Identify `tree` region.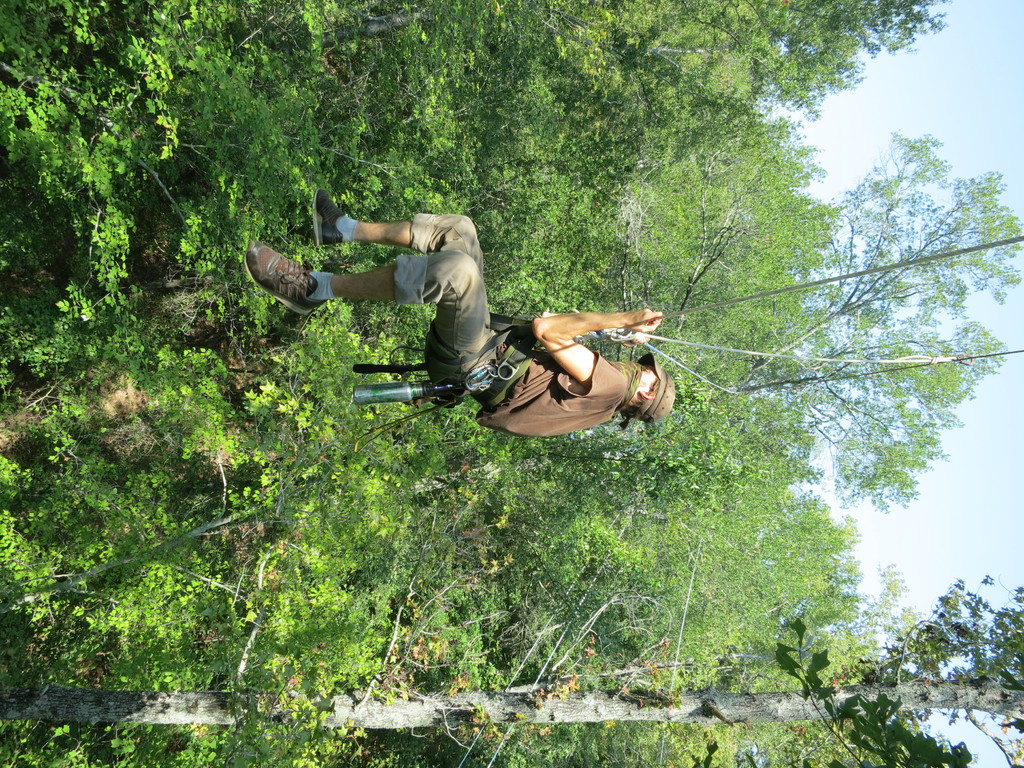
Region: detection(0, 0, 1023, 563).
